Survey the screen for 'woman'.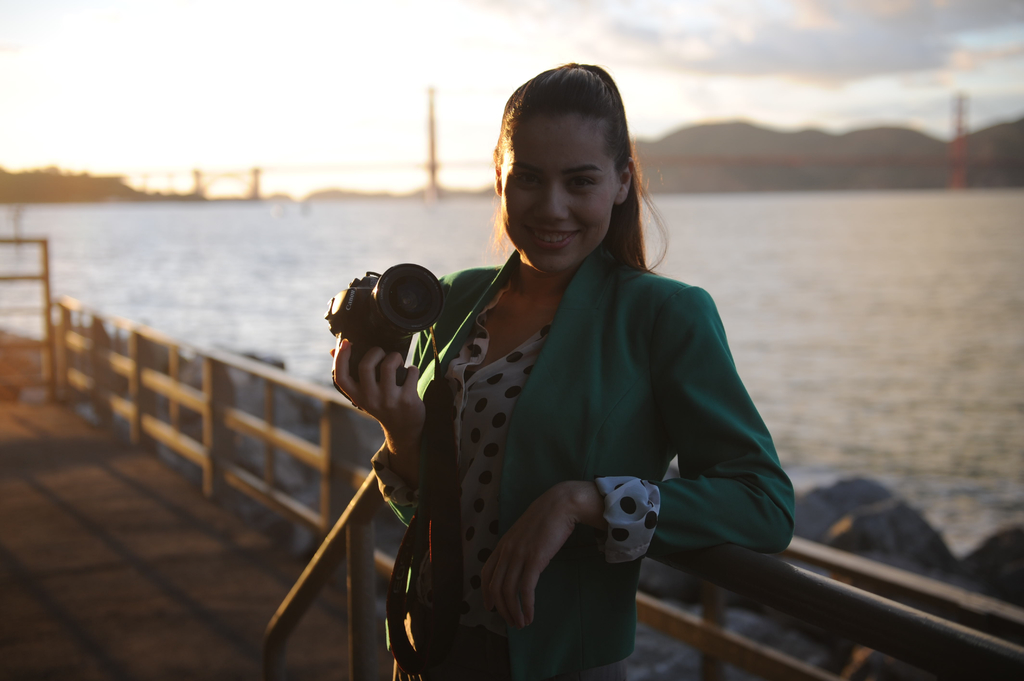
Survey found: {"x1": 365, "y1": 80, "x2": 767, "y2": 669}.
